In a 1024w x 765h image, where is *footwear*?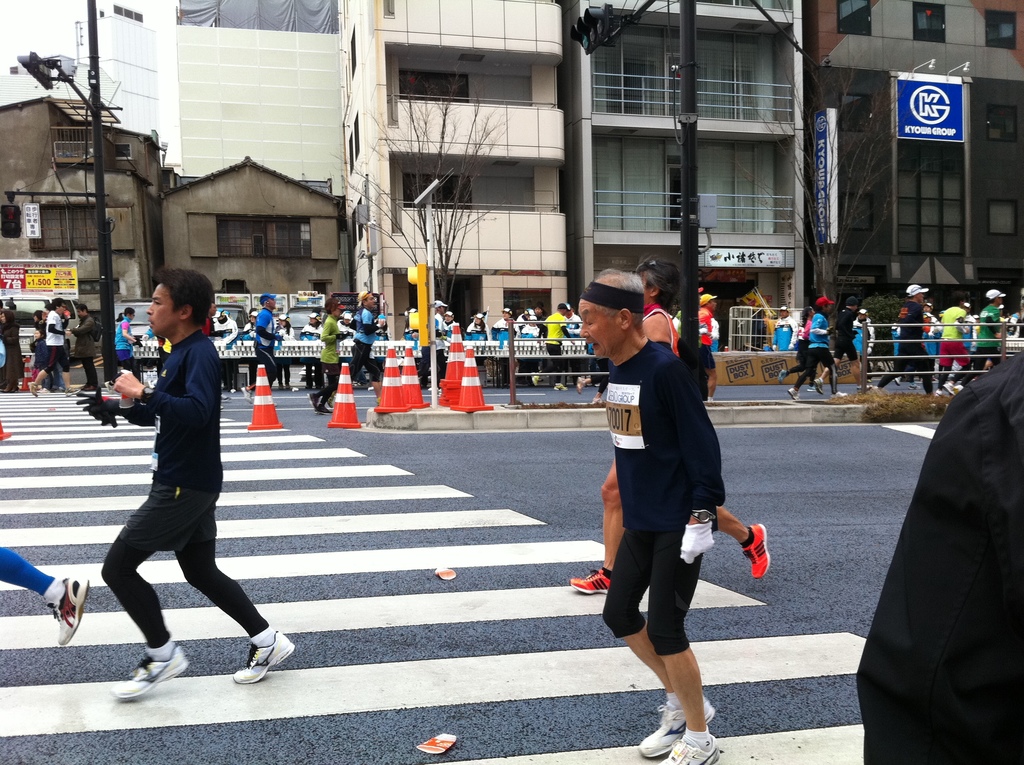
box(530, 371, 542, 386).
